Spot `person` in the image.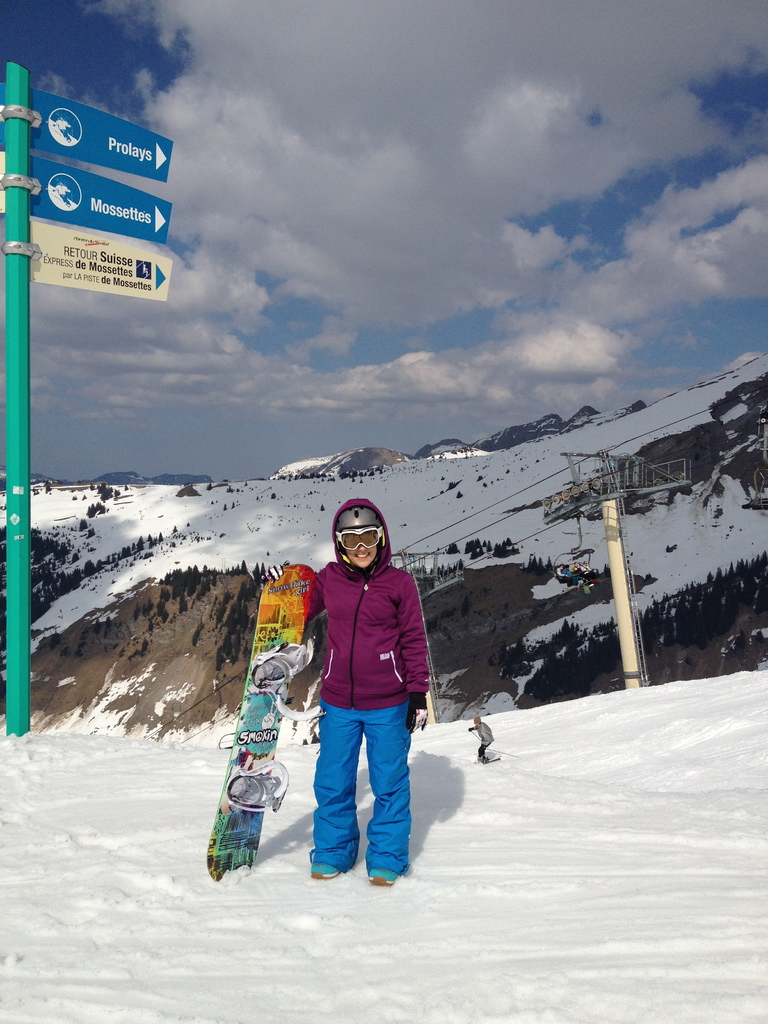
`person` found at 298 489 435 893.
